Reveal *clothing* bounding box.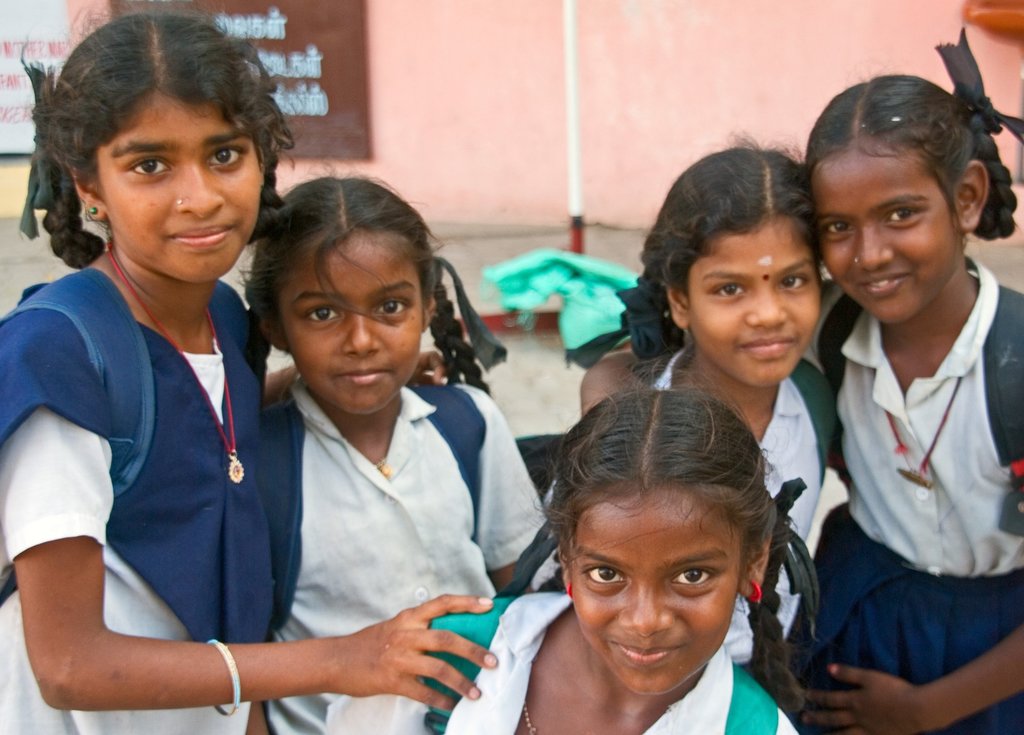
Revealed: [803,262,1023,734].
